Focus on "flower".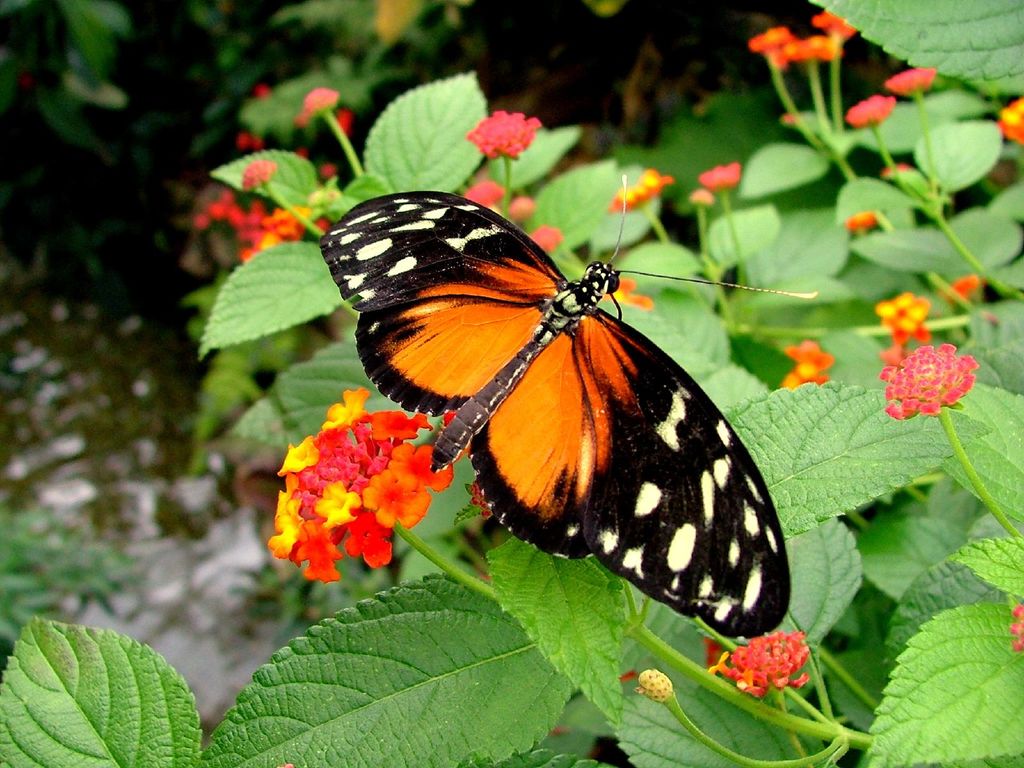
Focused at [268,387,452,584].
